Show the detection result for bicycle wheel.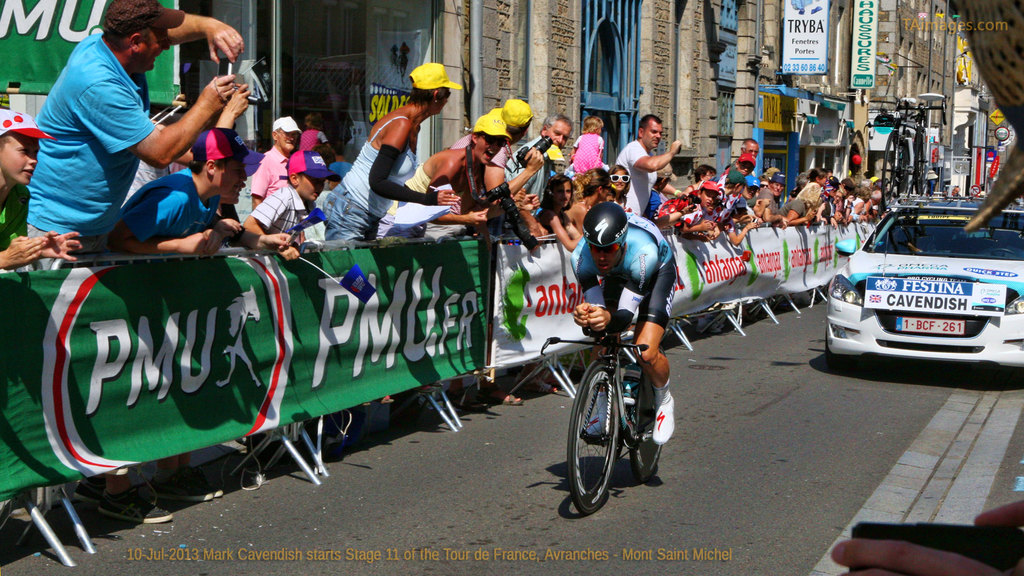
<region>575, 360, 633, 505</region>.
